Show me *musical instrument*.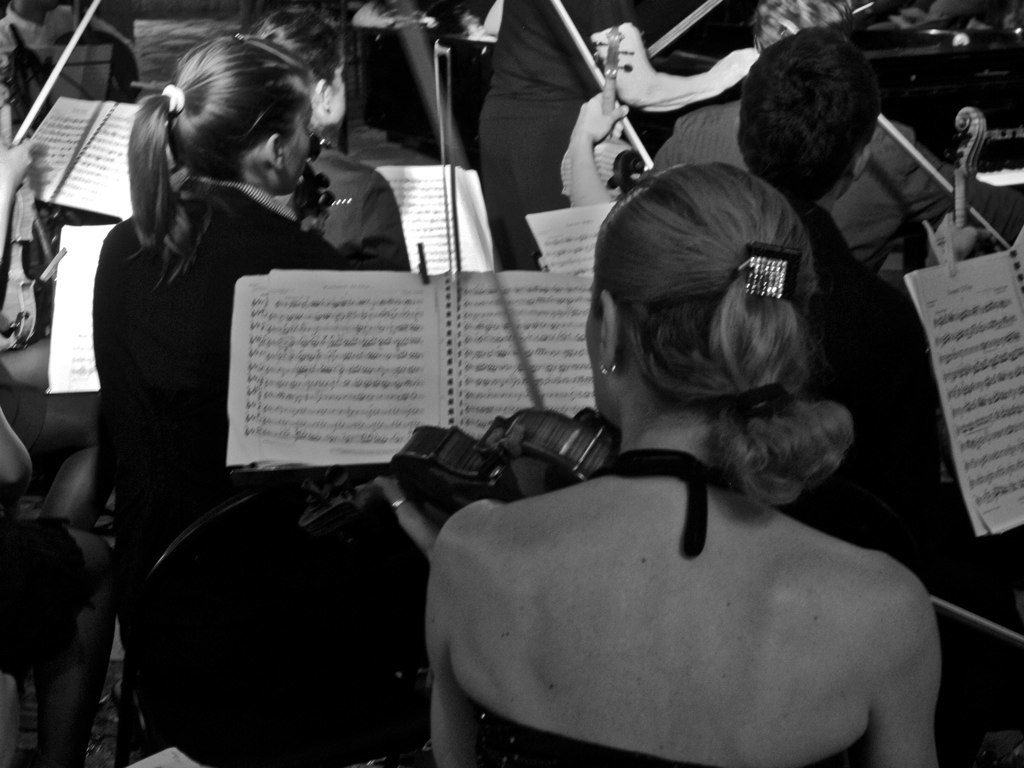
*musical instrument* is here: bbox=(274, 398, 1023, 669).
